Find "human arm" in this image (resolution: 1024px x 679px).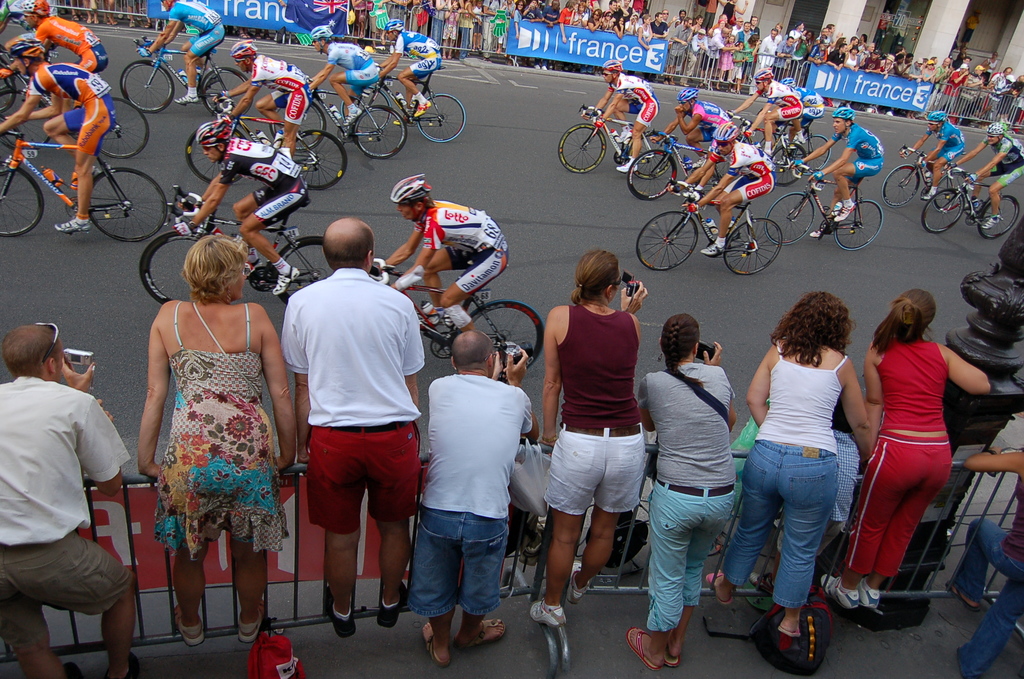
bbox(378, 44, 395, 67).
